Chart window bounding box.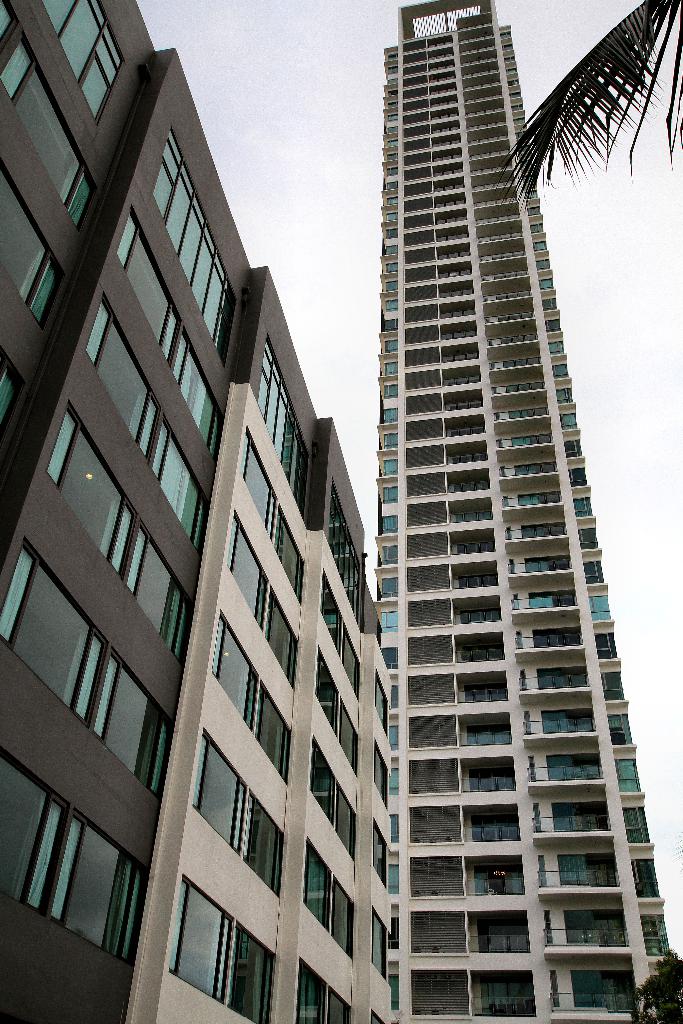
Charted: 372,822,390,889.
